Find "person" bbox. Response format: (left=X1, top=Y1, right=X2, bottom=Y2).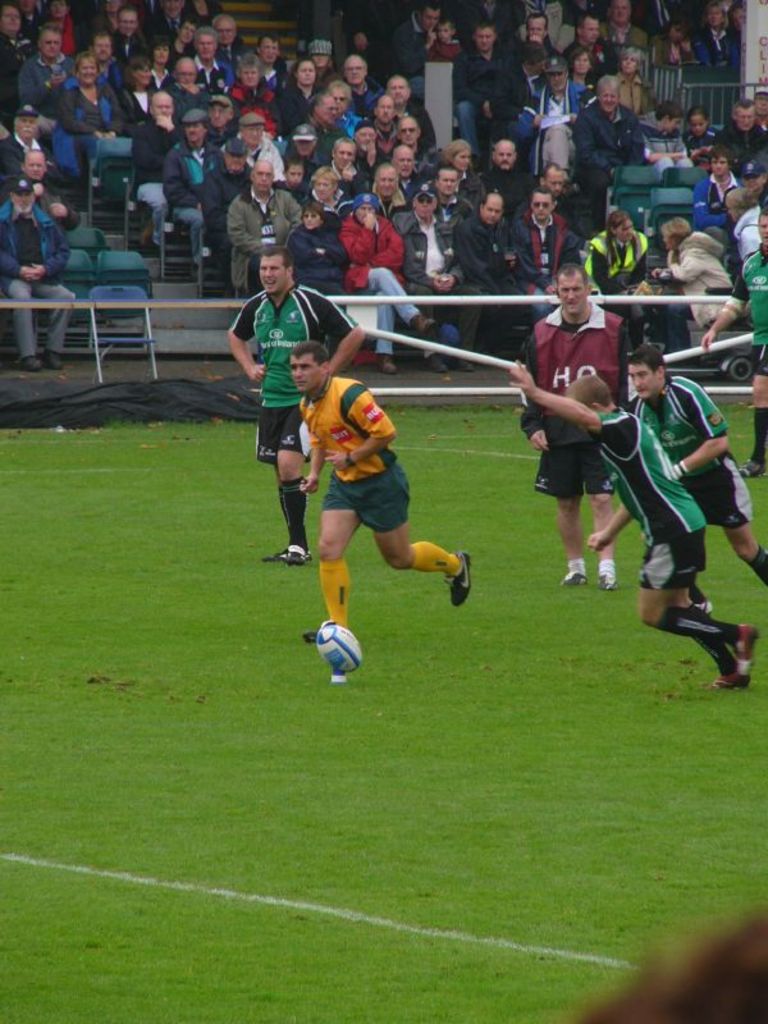
(left=494, top=136, right=521, bottom=175).
